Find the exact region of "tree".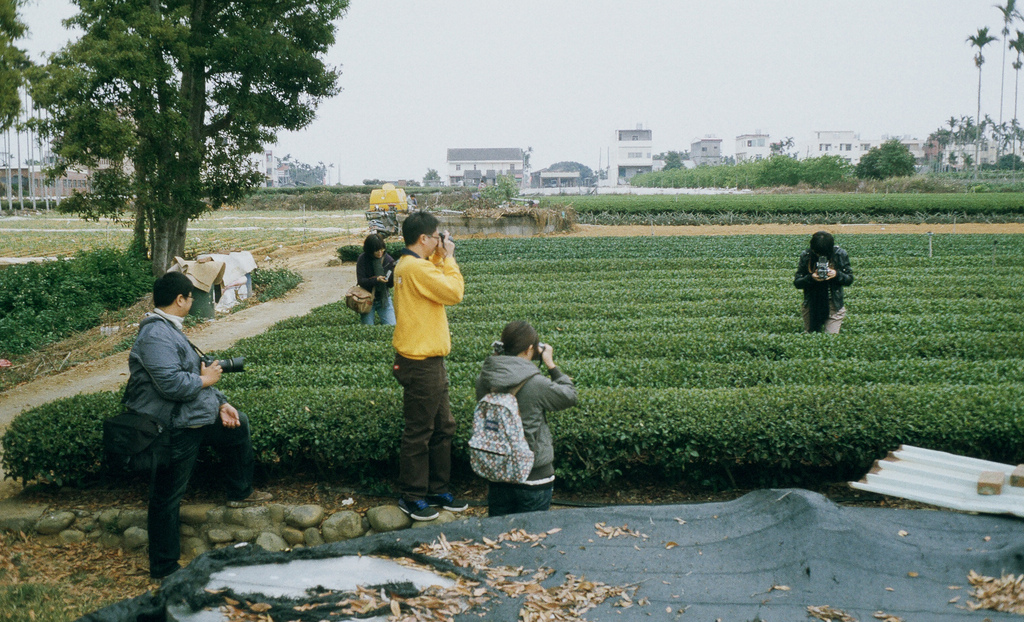
Exact region: x1=931, y1=13, x2=1014, y2=184.
